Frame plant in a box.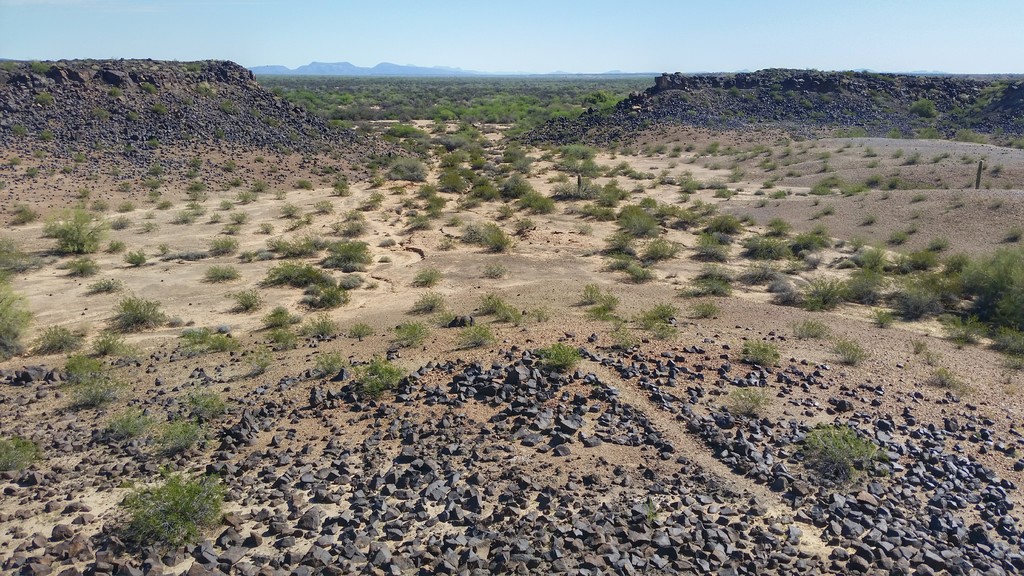
{"x1": 172, "y1": 321, "x2": 211, "y2": 358}.
